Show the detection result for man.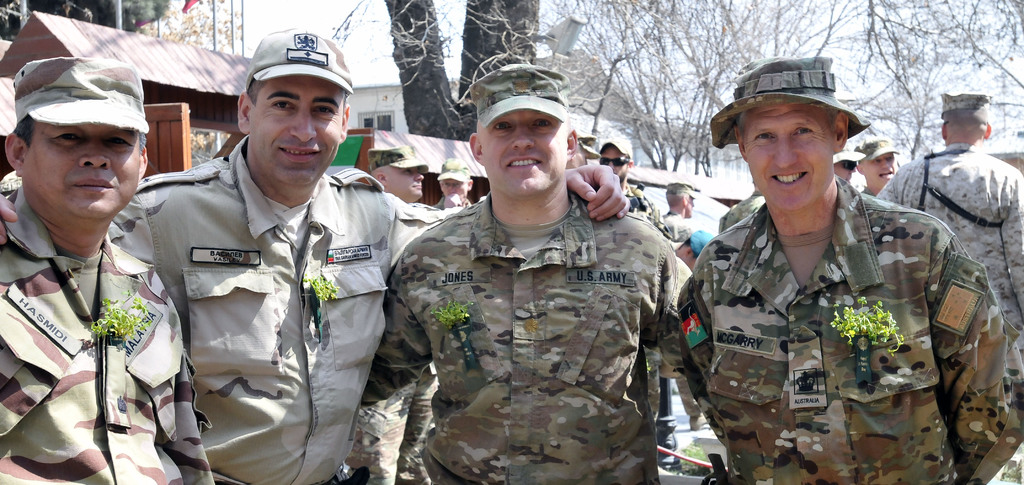
(683, 47, 1023, 484).
